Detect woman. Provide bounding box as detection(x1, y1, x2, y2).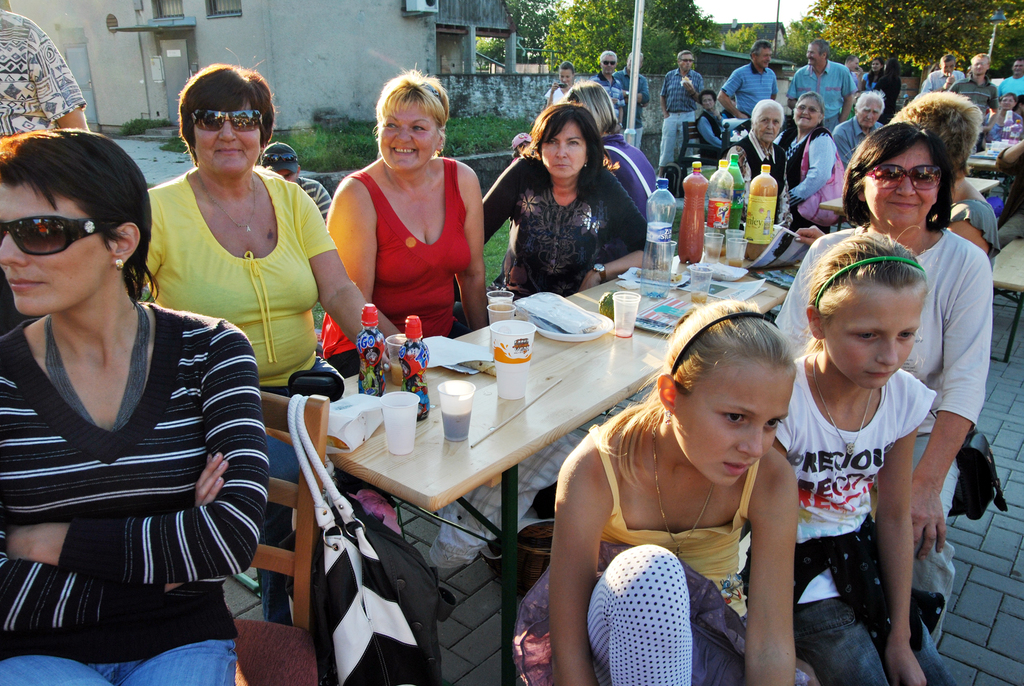
detection(735, 96, 792, 230).
